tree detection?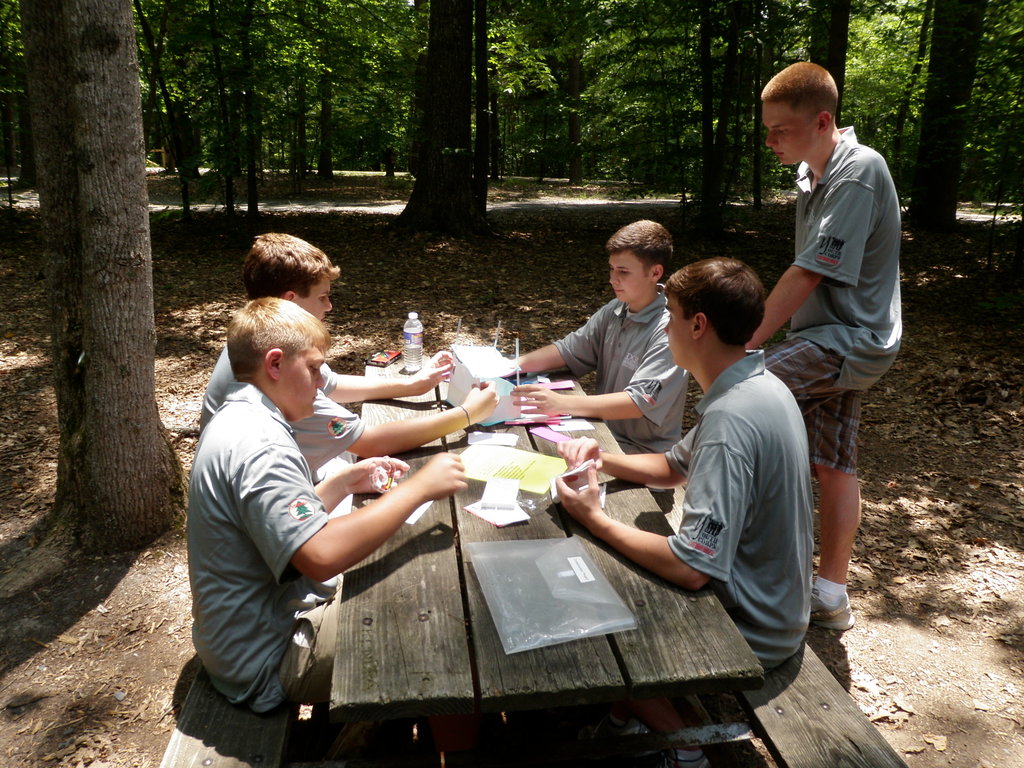
(726, 2, 802, 194)
